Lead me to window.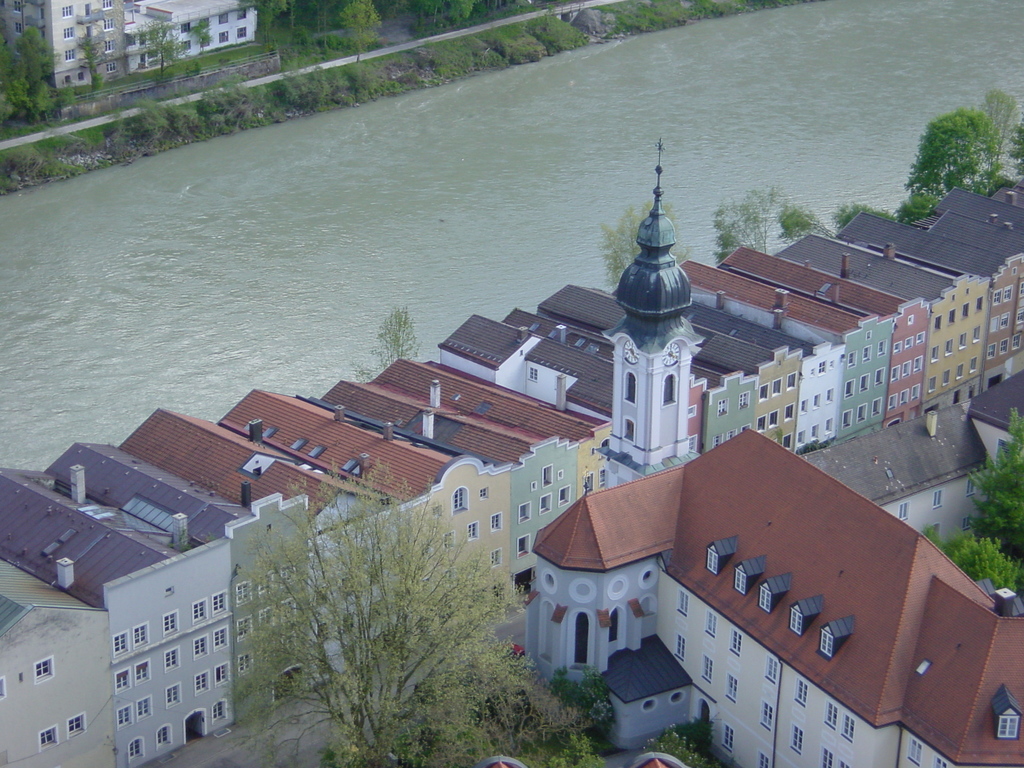
Lead to detection(57, 23, 81, 43).
